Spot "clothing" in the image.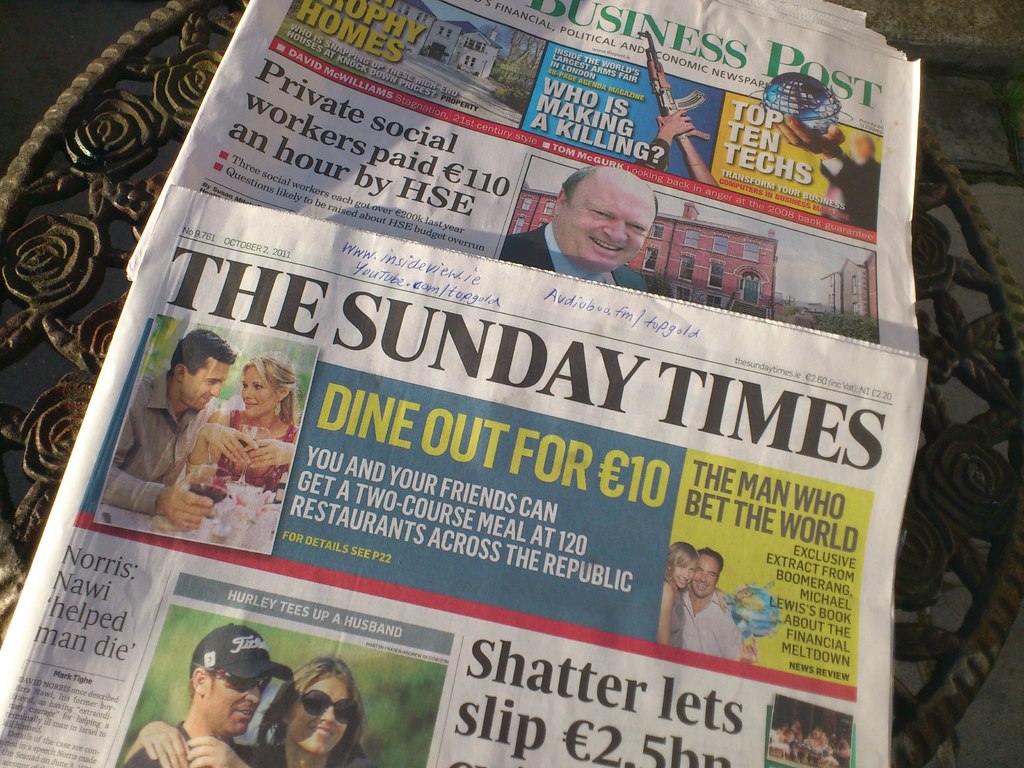
"clothing" found at box=[665, 577, 686, 648].
